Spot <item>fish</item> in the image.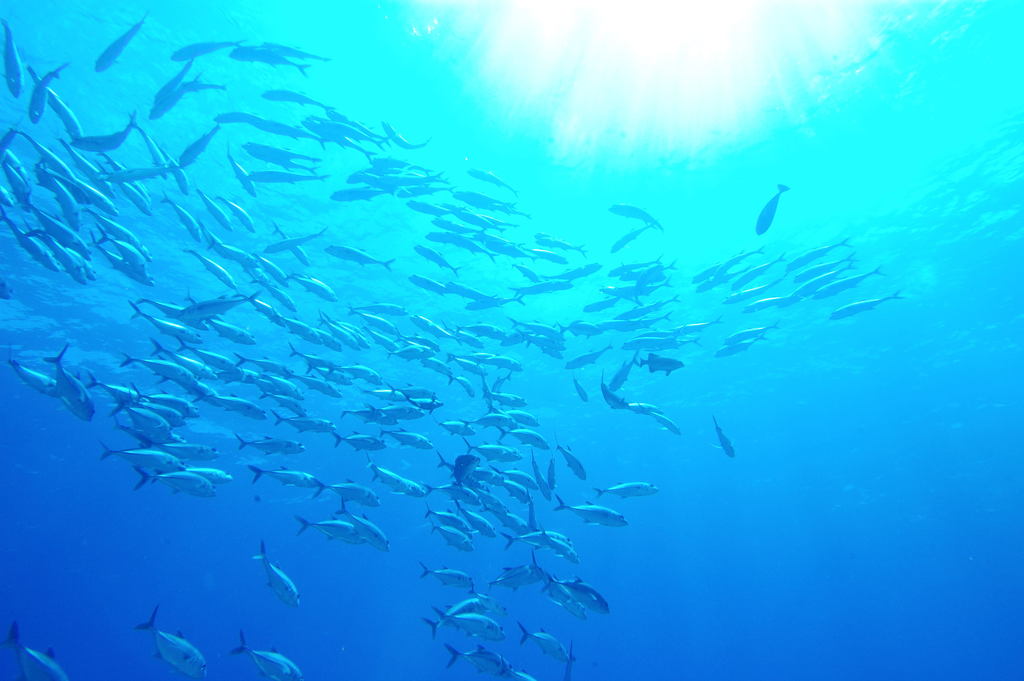
<item>fish</item> found at (477, 372, 493, 410).
